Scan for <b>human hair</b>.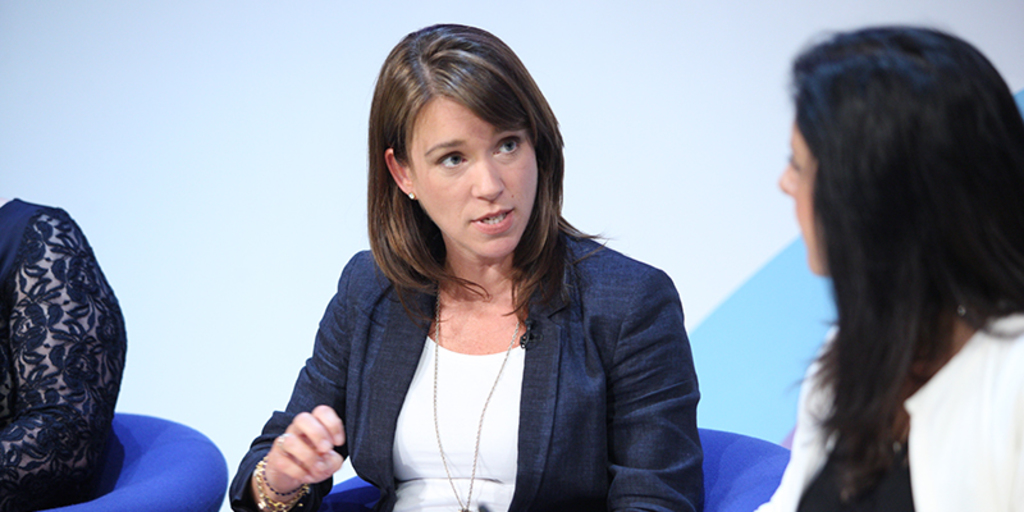
Scan result: (360, 19, 612, 337).
